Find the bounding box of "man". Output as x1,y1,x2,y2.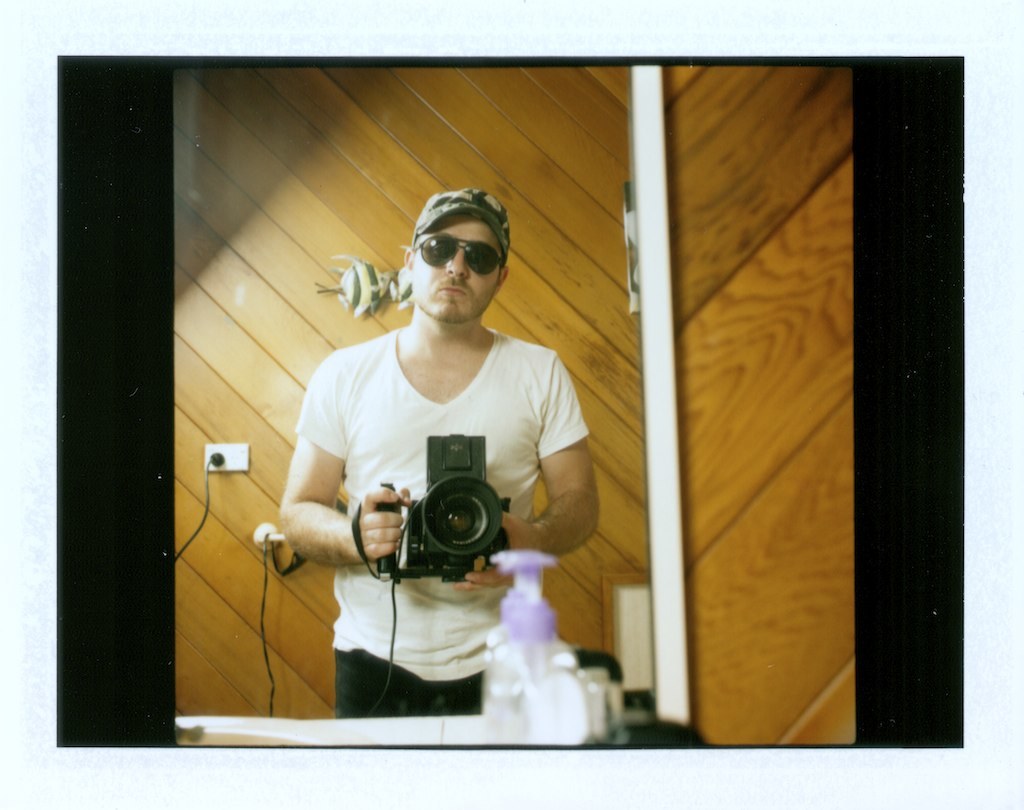
257,184,613,692.
